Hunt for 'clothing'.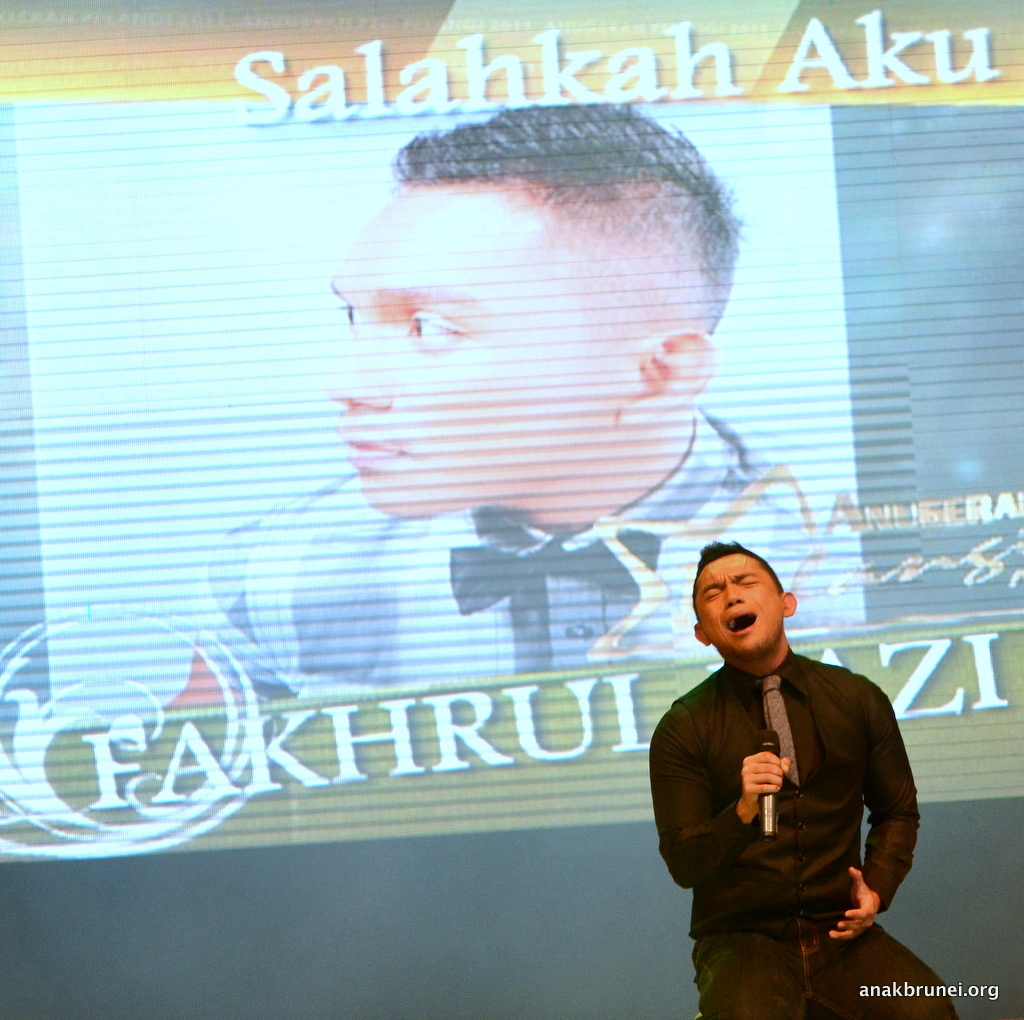
Hunted down at 670:617:942:978.
